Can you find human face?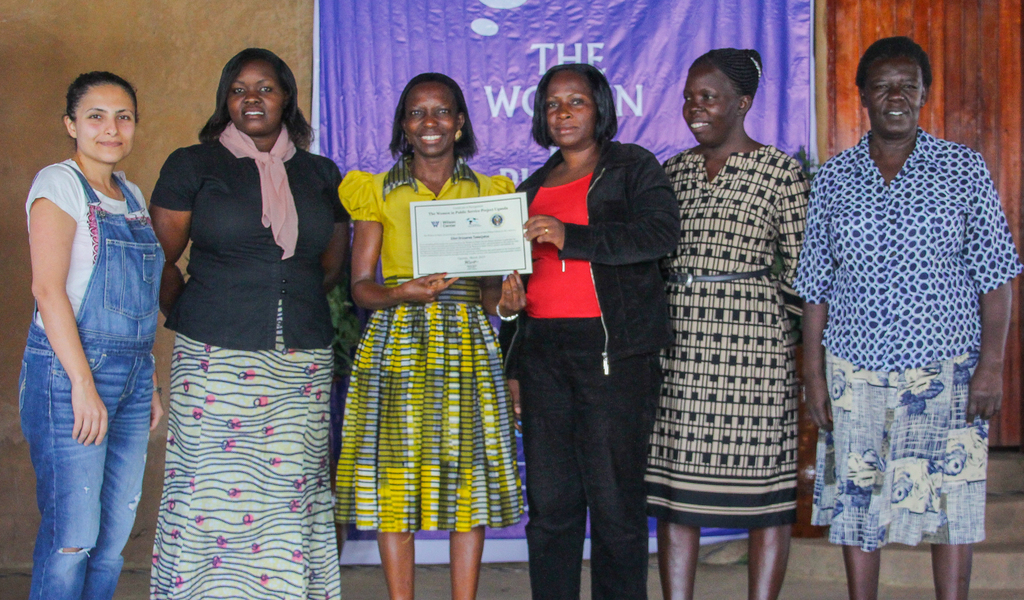
Yes, bounding box: 540,72,595,149.
